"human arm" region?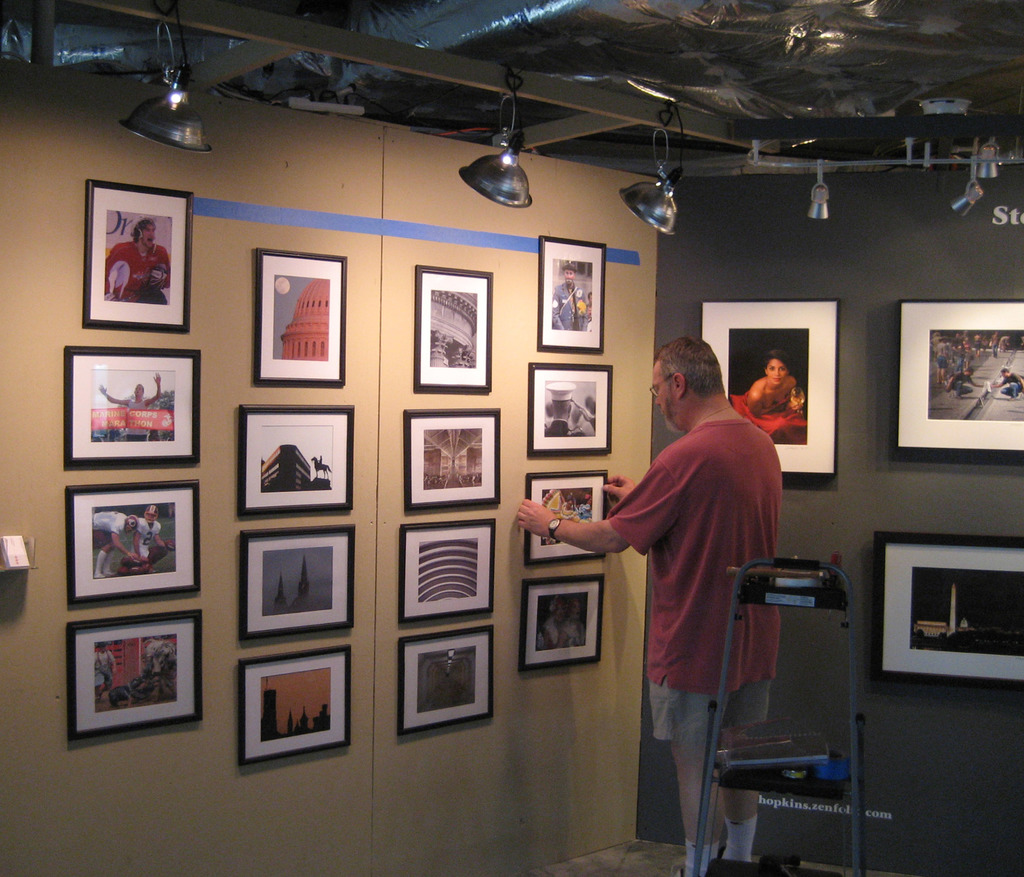
x1=154, y1=245, x2=168, y2=286
